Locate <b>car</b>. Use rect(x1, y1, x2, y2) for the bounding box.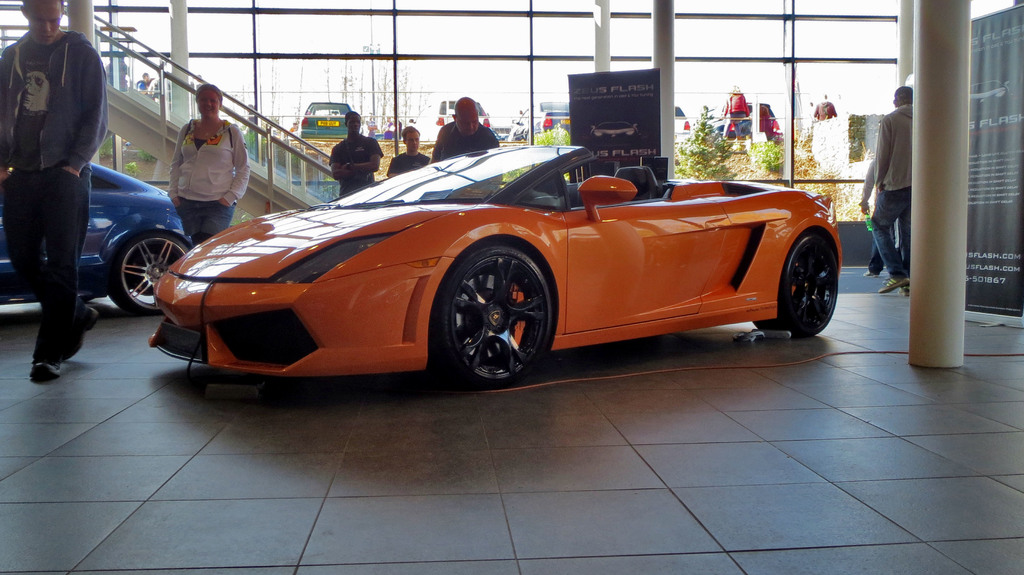
rect(502, 98, 570, 142).
